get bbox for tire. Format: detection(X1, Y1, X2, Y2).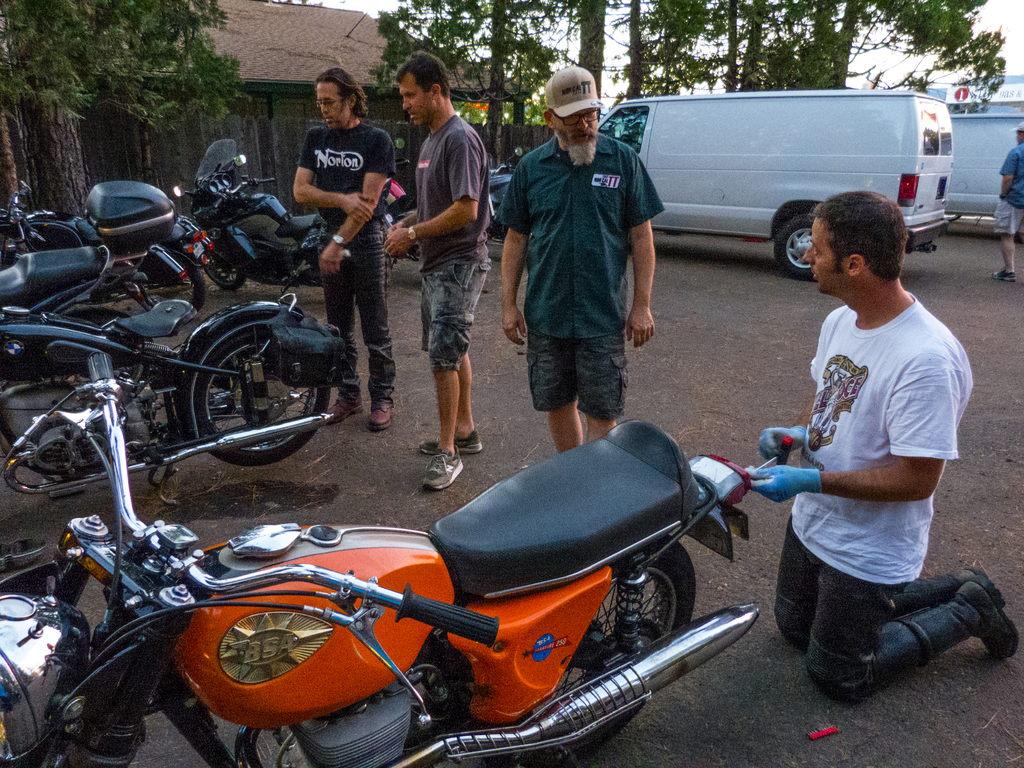
detection(488, 534, 694, 760).
